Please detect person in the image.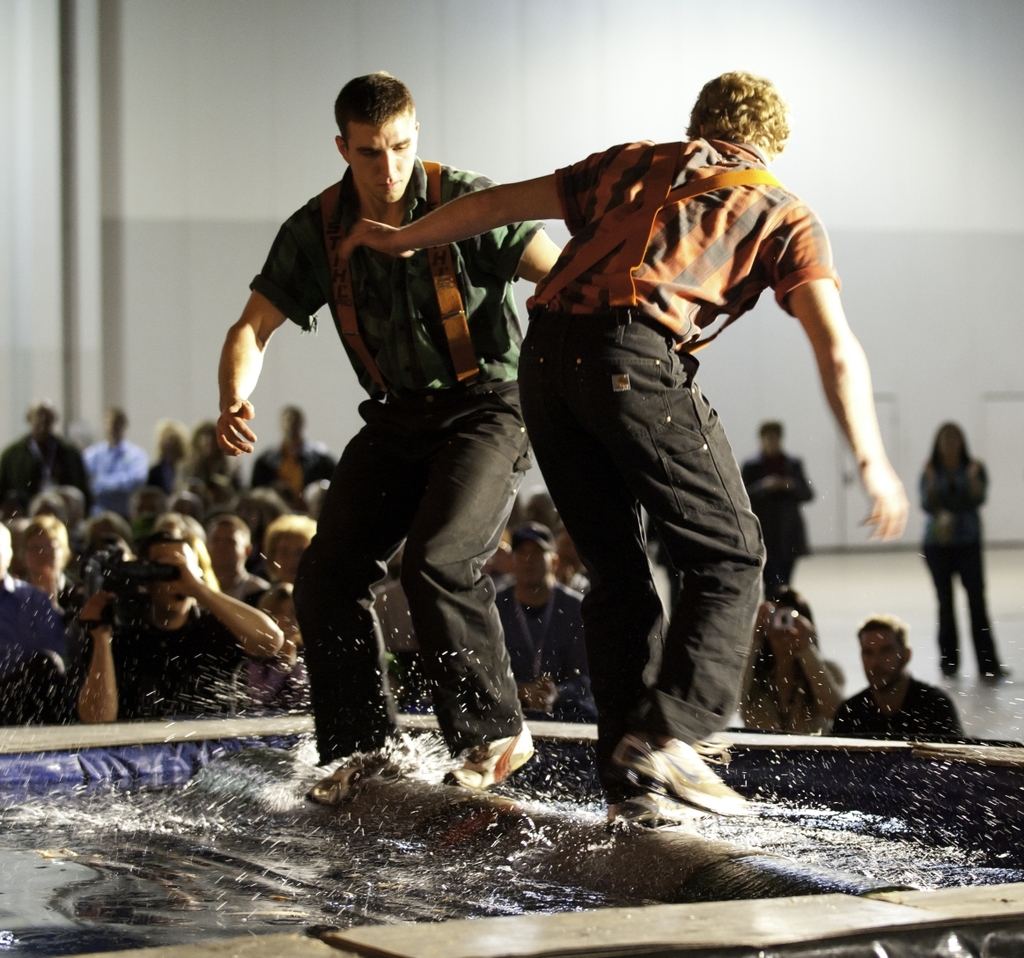
210, 78, 590, 807.
